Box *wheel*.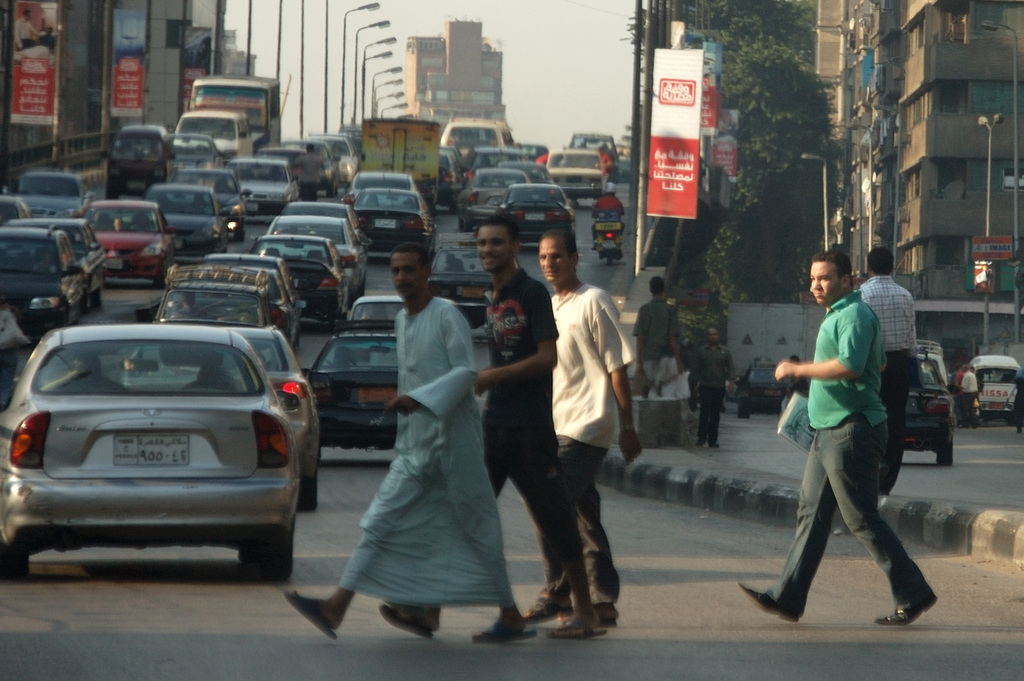
303, 475, 317, 511.
